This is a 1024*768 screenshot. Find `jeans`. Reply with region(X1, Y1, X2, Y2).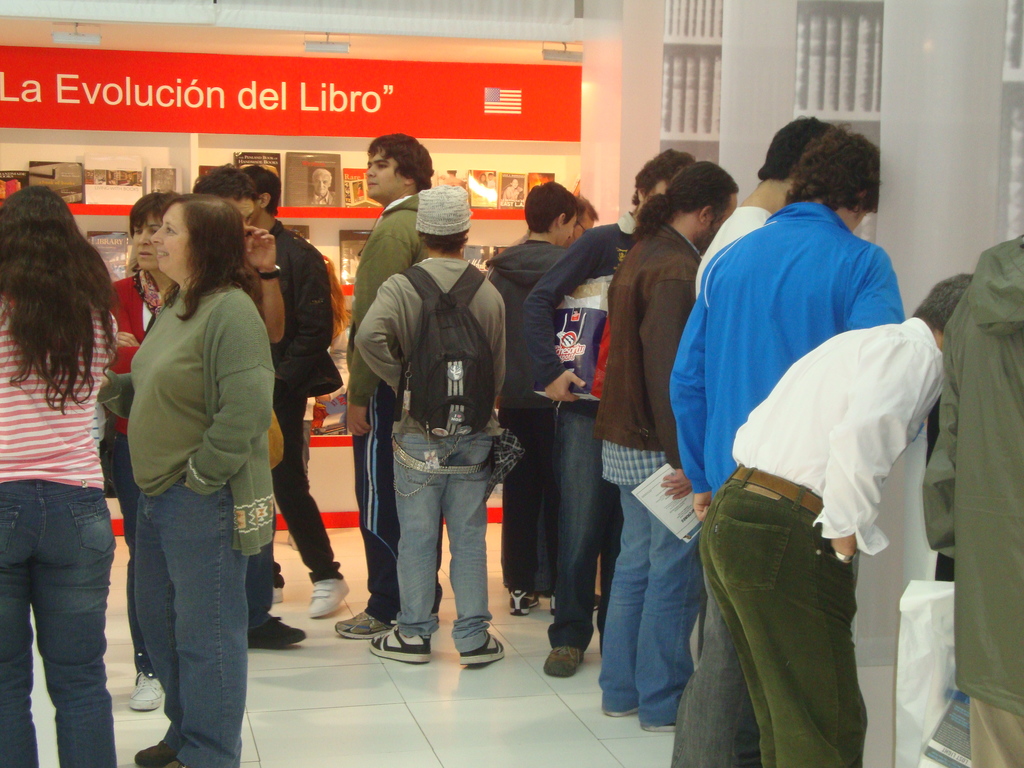
region(0, 480, 125, 767).
